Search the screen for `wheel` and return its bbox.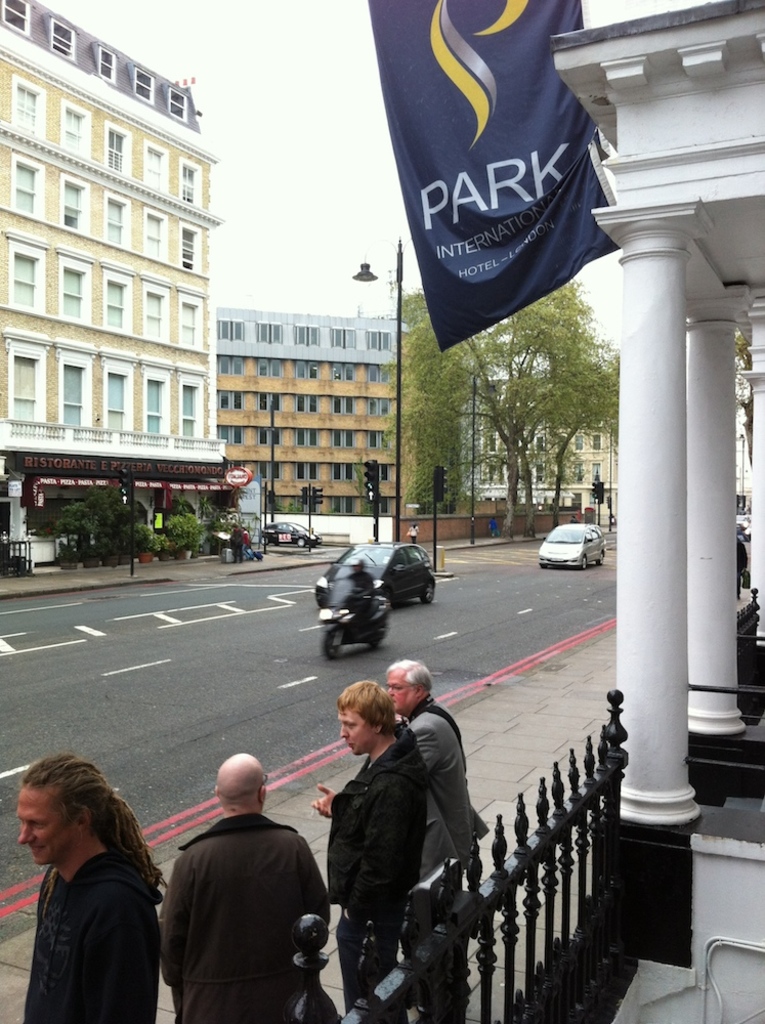
Found: left=420, top=580, right=435, bottom=603.
